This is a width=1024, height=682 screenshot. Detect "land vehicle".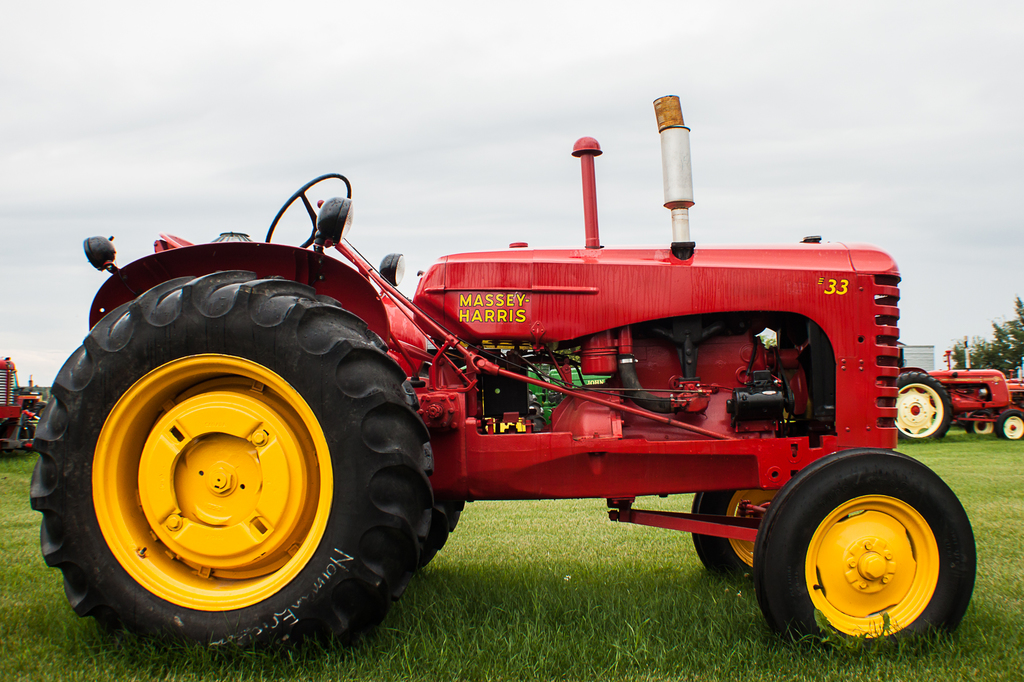
42,154,990,654.
